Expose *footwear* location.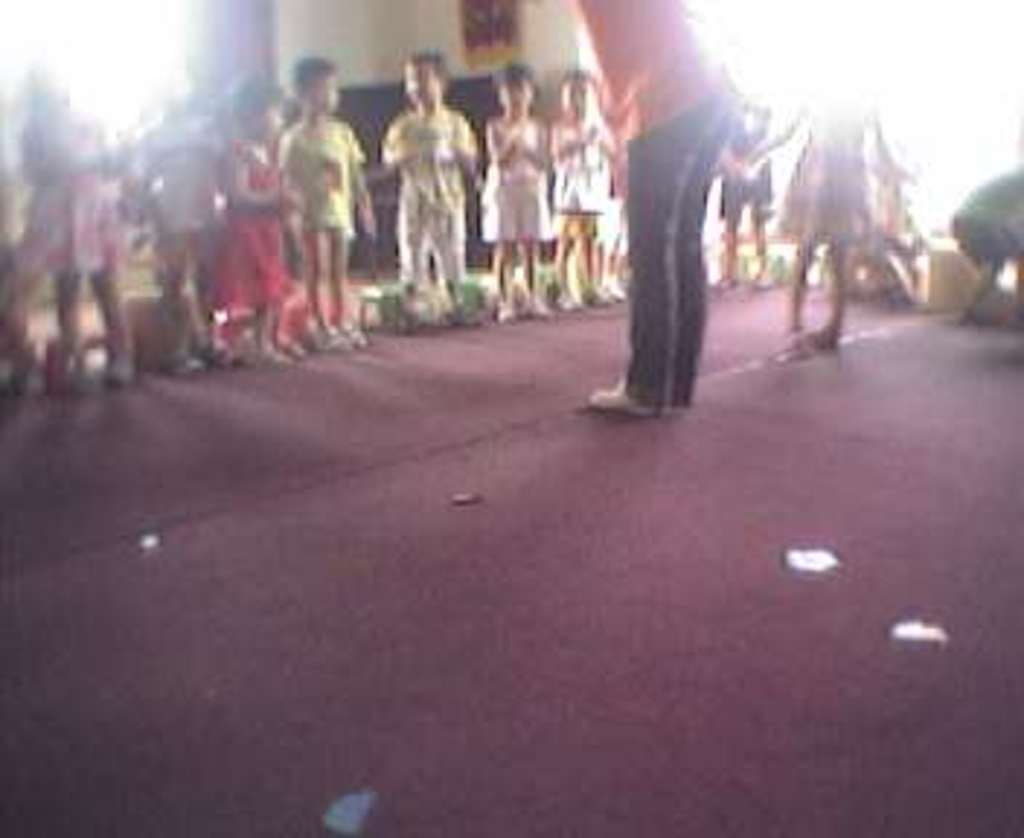
Exposed at [left=340, top=317, right=369, bottom=349].
